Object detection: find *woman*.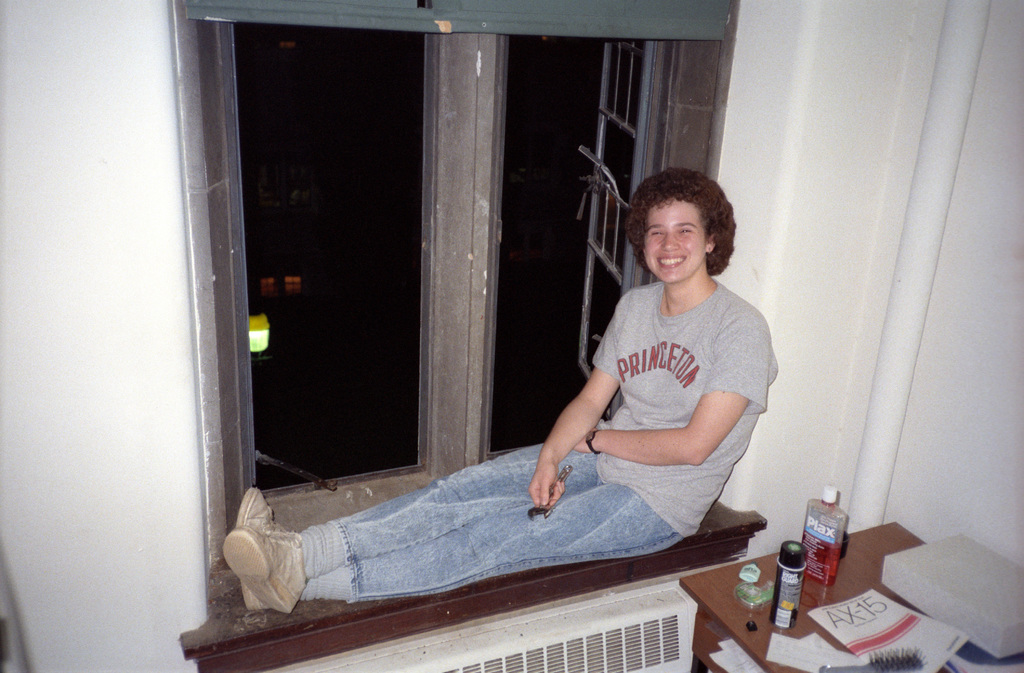
(218,165,776,598).
